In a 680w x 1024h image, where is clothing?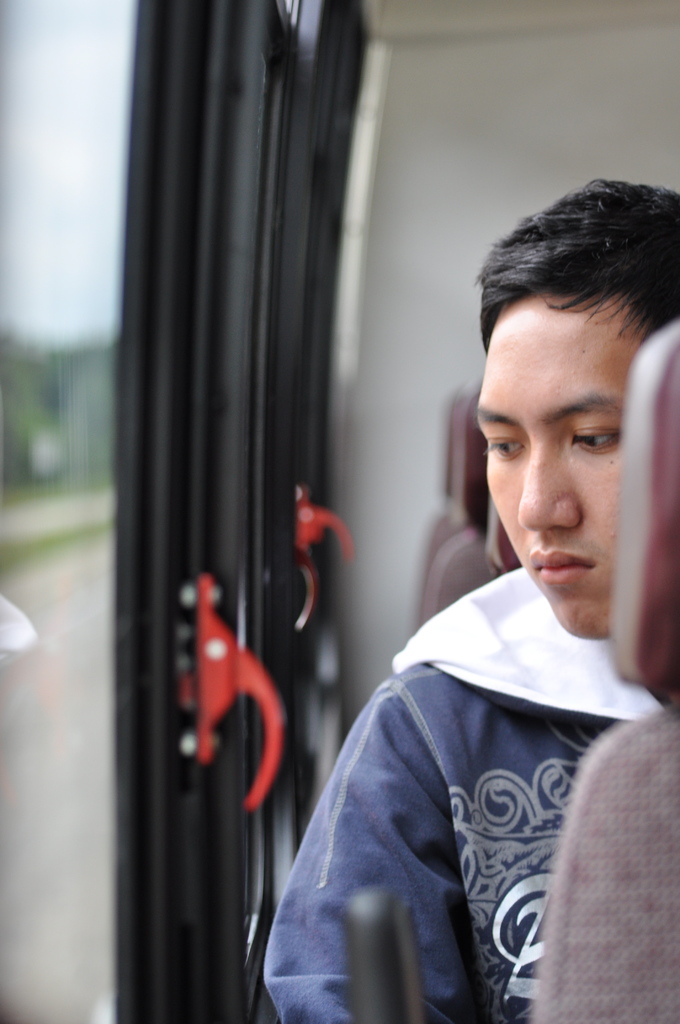
BBox(266, 522, 657, 1023).
